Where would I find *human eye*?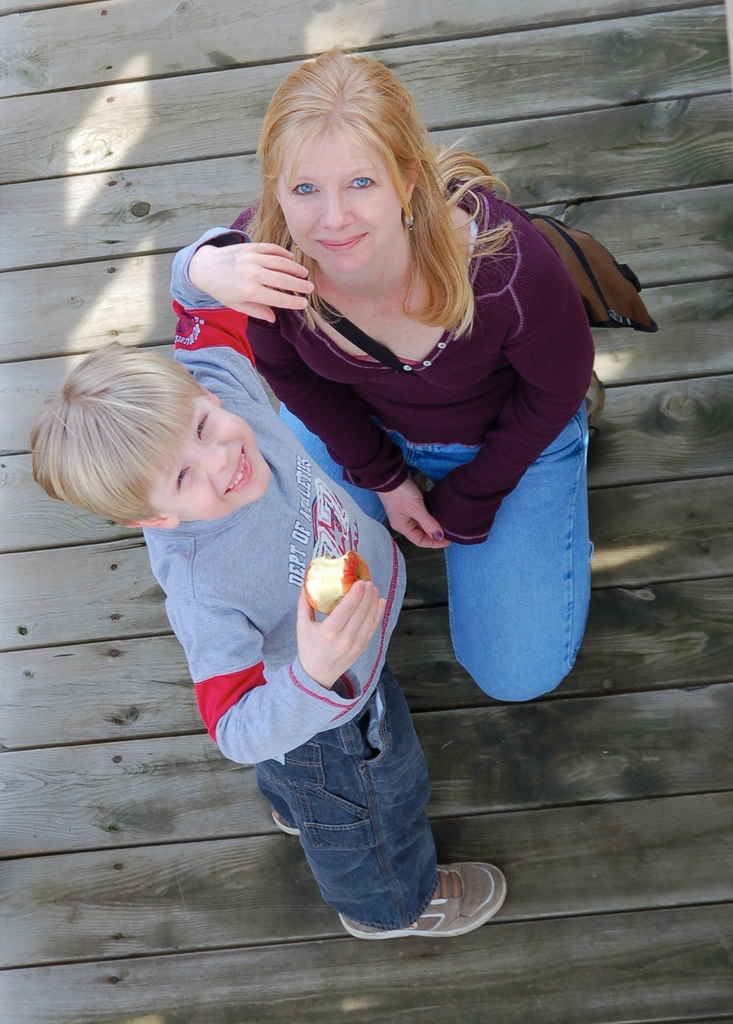
At [340, 173, 375, 193].
